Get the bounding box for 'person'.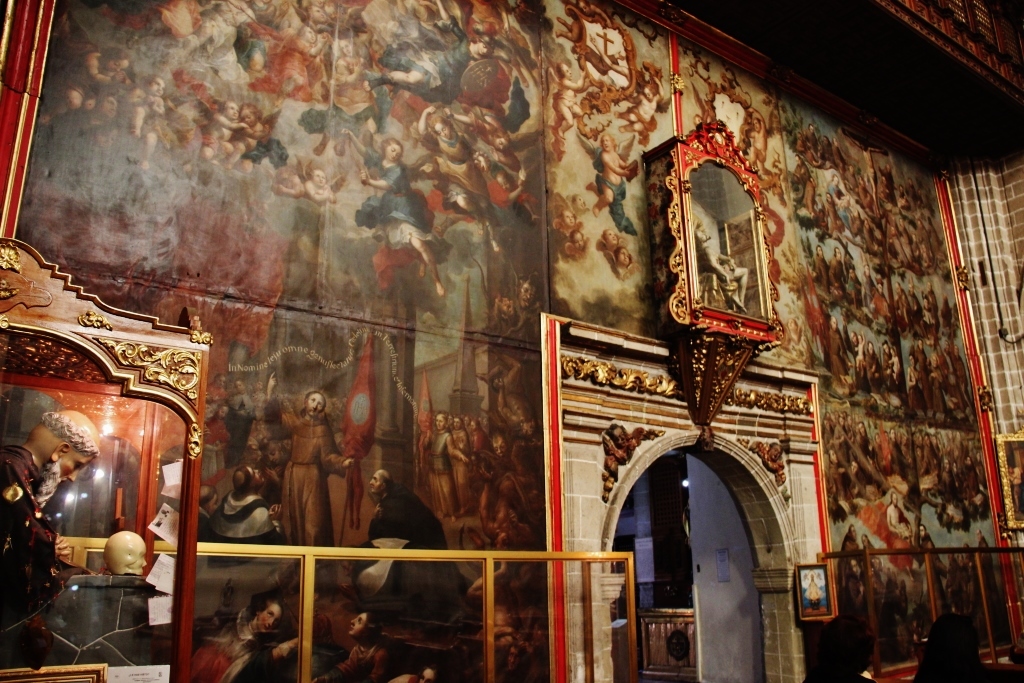
312, 612, 437, 681.
